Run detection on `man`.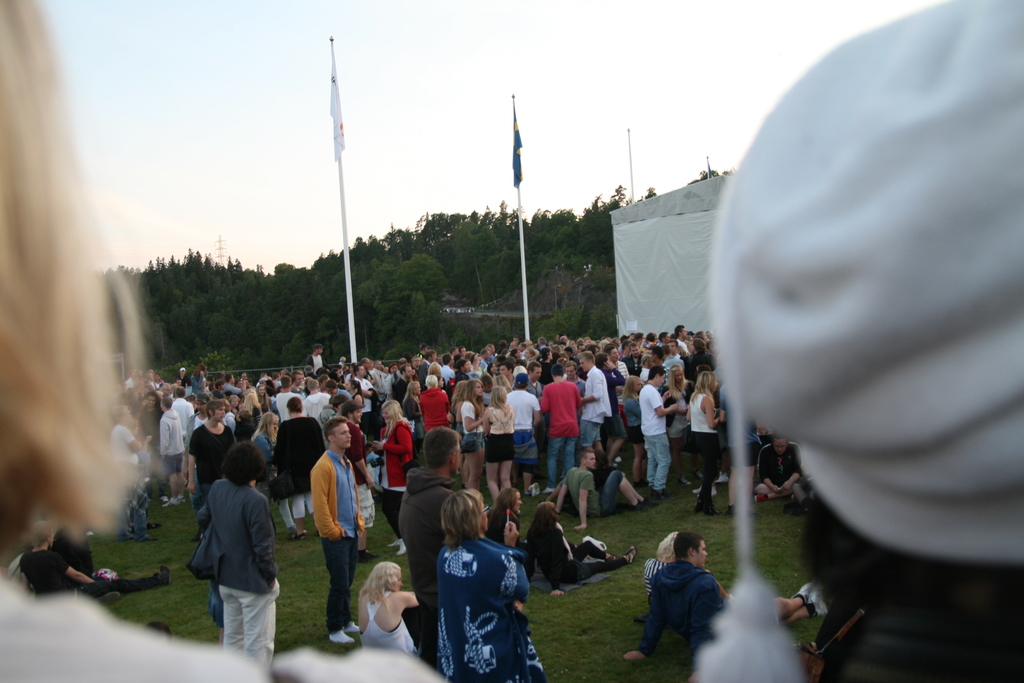
Result: (496, 358, 519, 384).
